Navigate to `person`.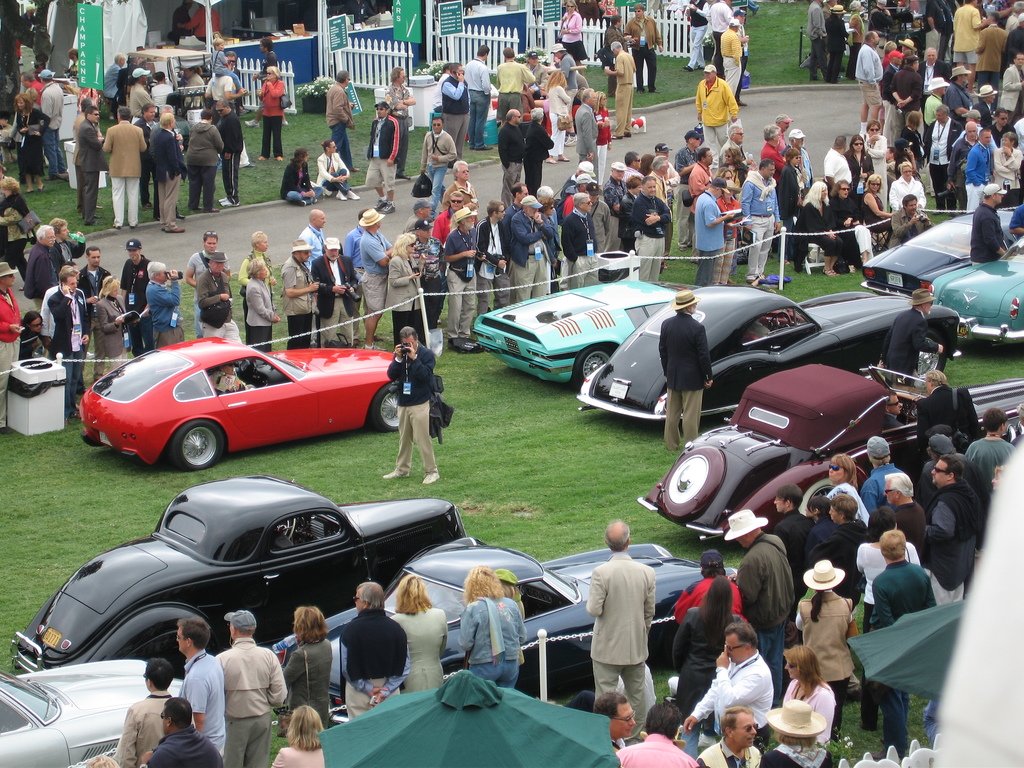
Navigation target: bbox=(311, 139, 362, 201).
